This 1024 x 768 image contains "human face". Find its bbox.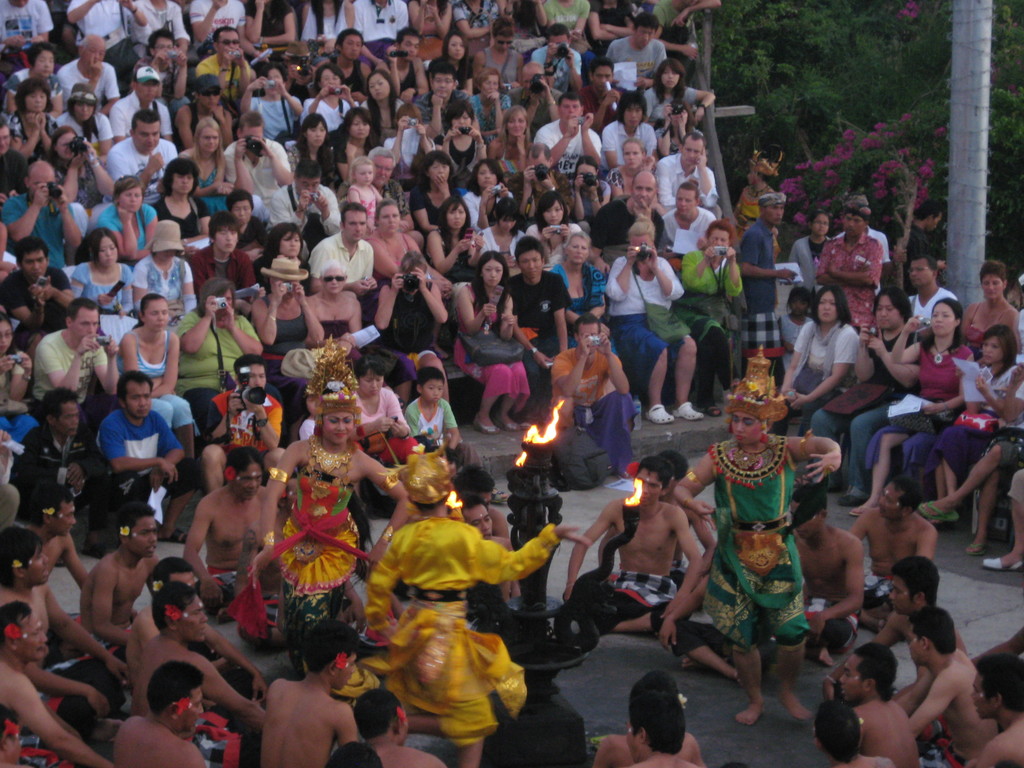
<box>499,207,522,230</box>.
